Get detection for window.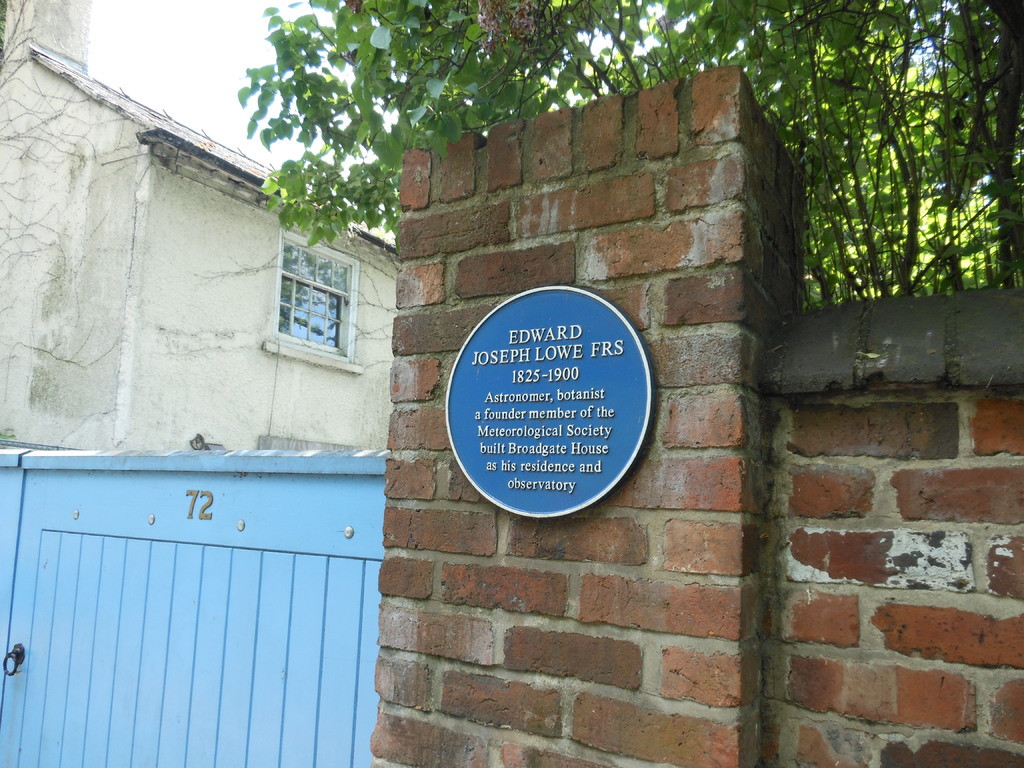
Detection: region(284, 240, 355, 348).
